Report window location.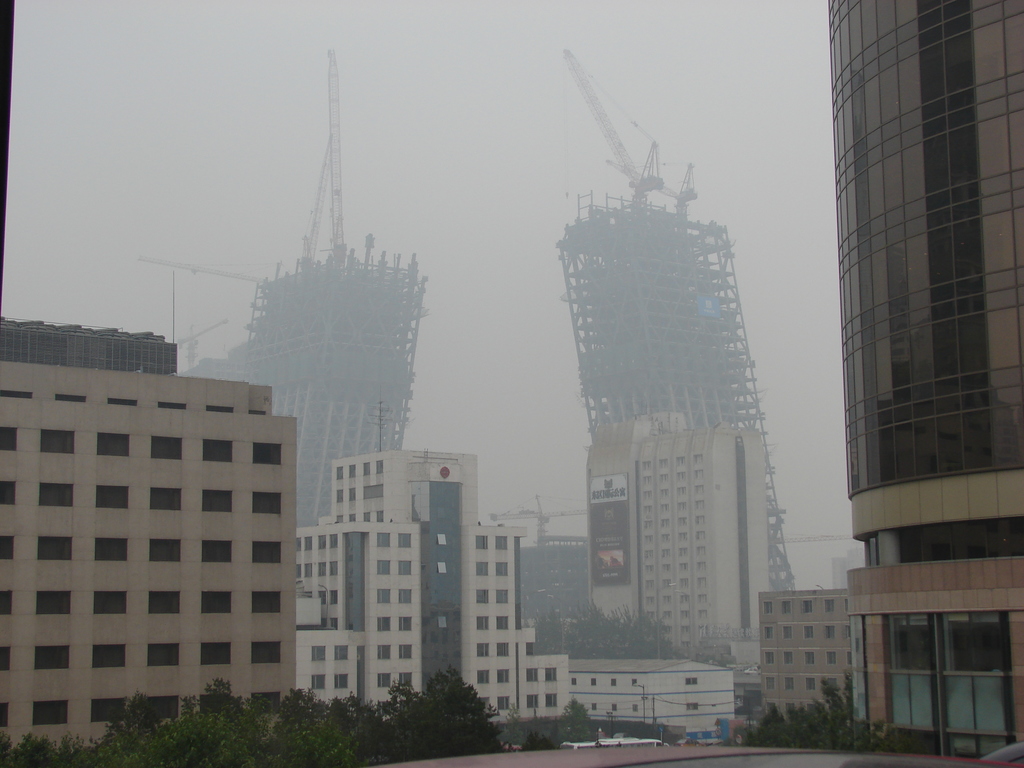
Report: (left=109, top=397, right=139, bottom=409).
